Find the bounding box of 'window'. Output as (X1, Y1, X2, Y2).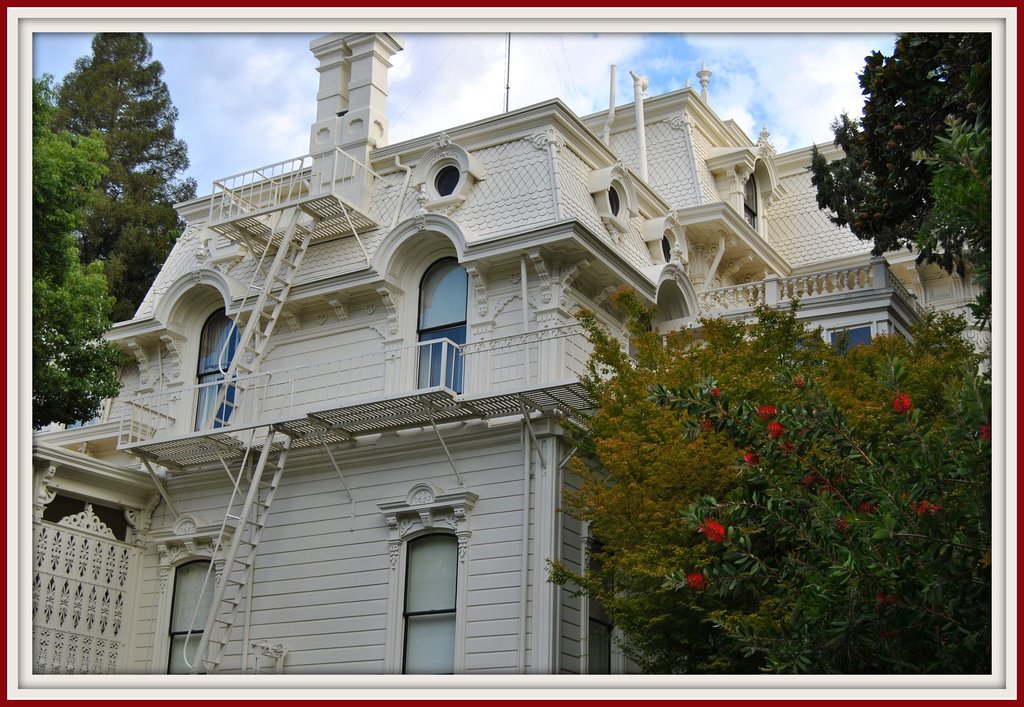
(801, 323, 880, 354).
